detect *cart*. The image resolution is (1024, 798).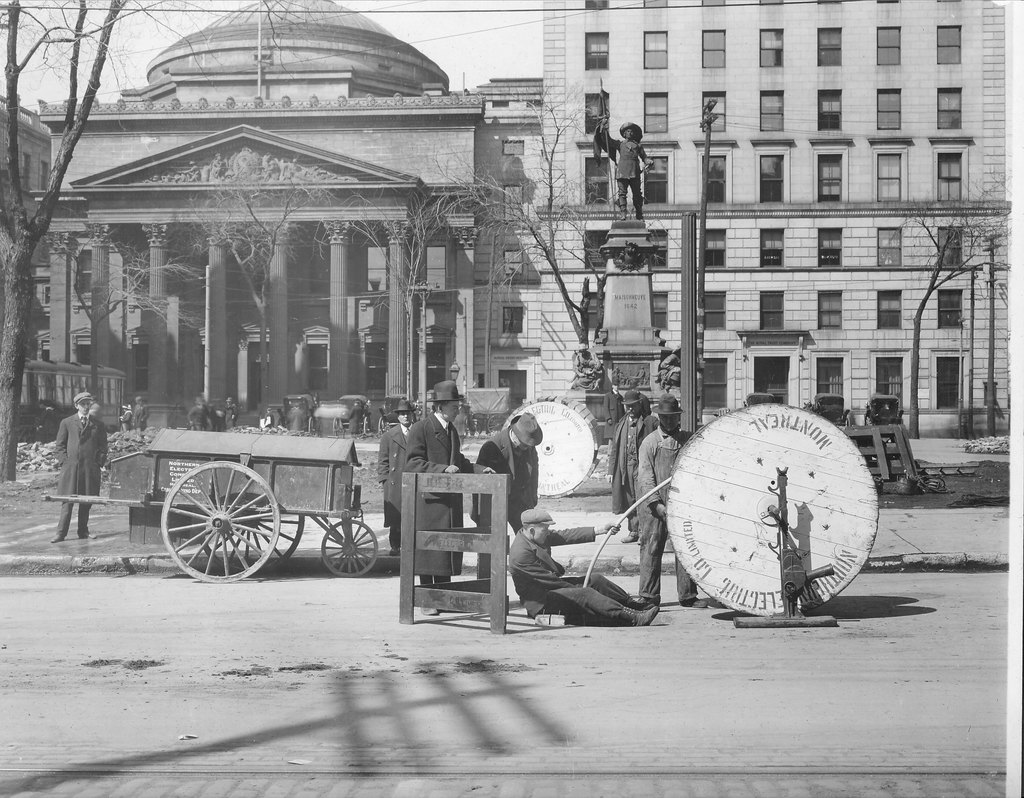
(743, 391, 774, 408).
